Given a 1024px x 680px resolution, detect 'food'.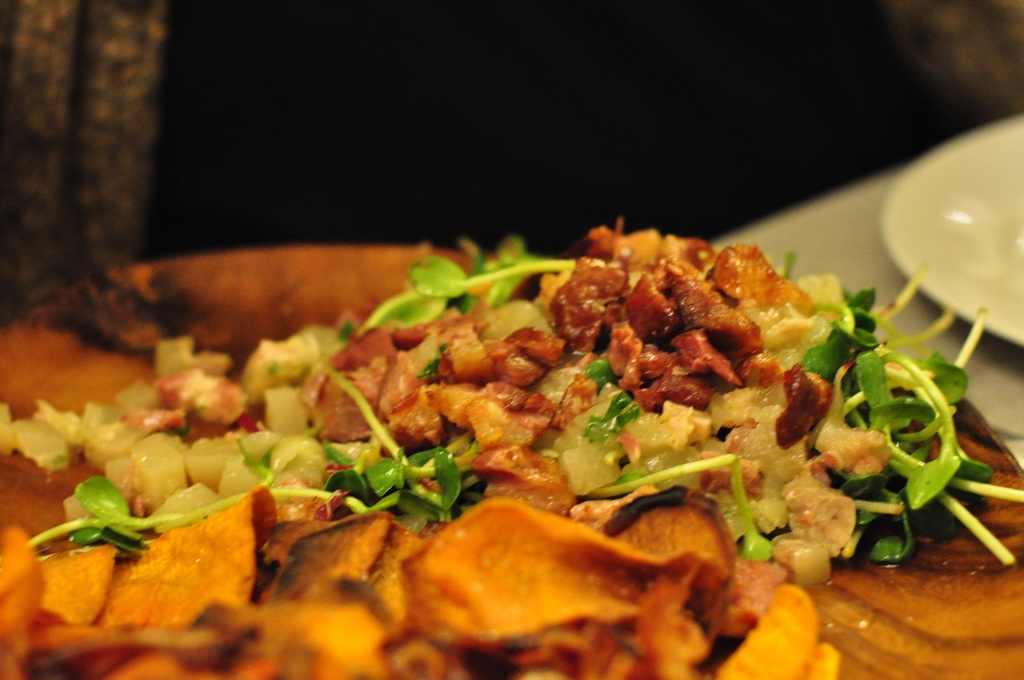
x1=0 y1=523 x2=36 y2=679.
